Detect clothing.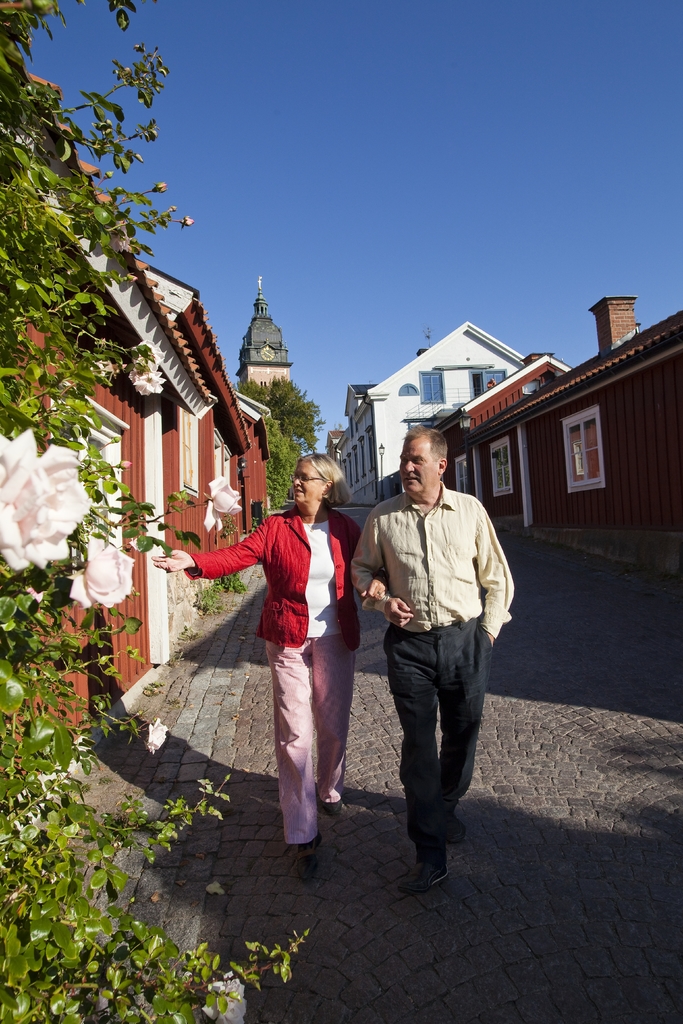
Detected at BBox(352, 483, 518, 851).
